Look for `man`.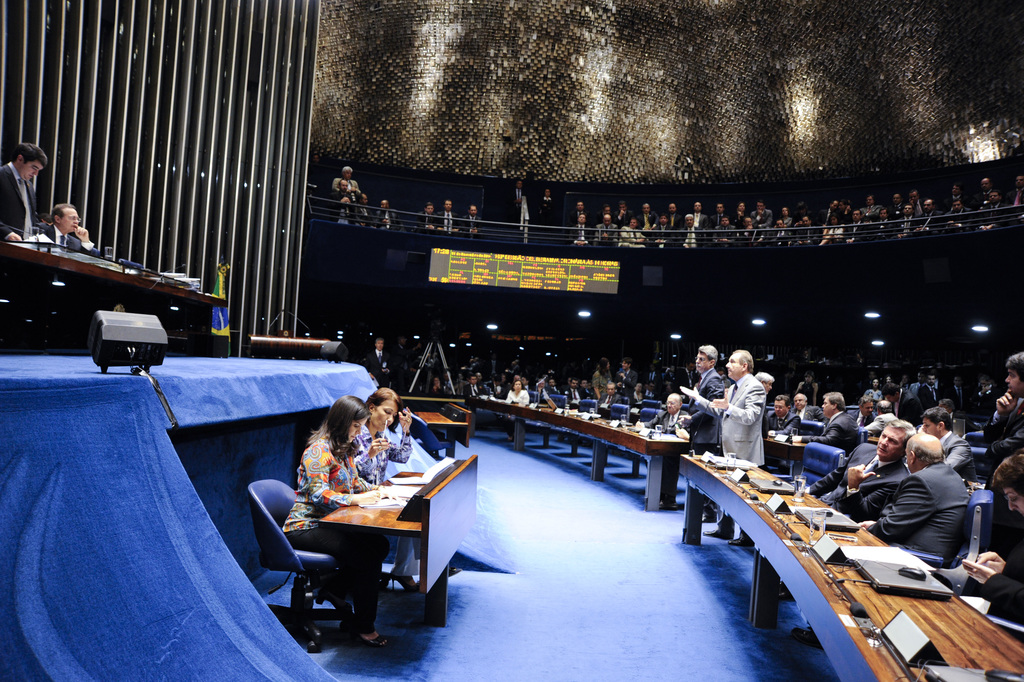
Found: bbox(753, 369, 774, 393).
